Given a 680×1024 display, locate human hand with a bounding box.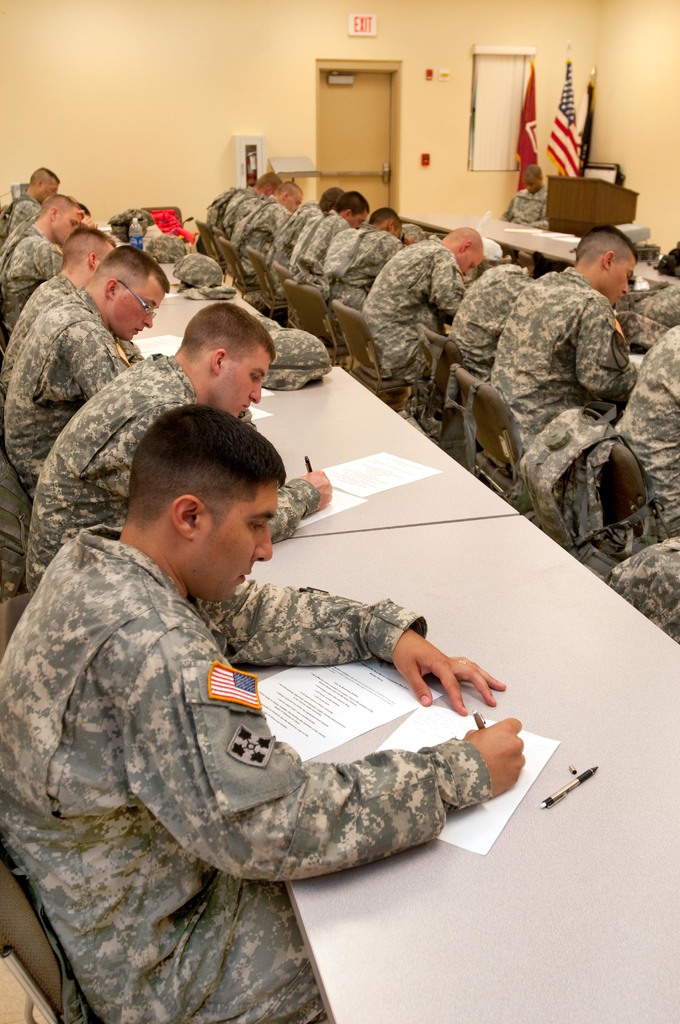
Located: <region>462, 715, 526, 797</region>.
